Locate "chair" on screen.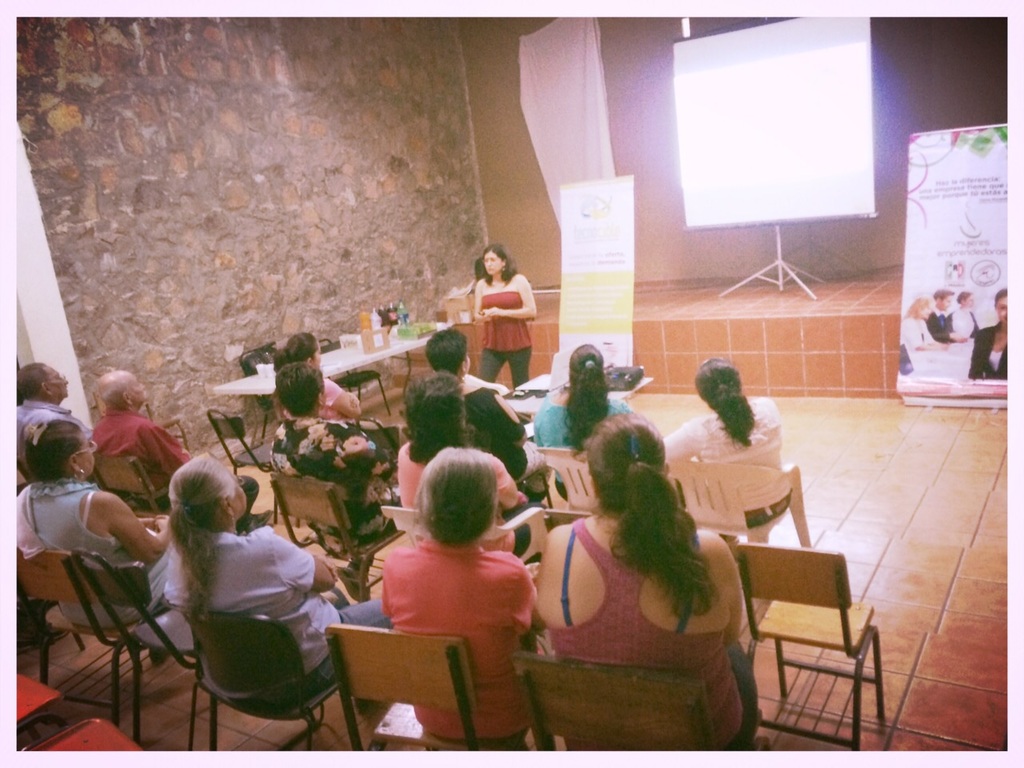
On screen at crop(165, 599, 346, 751).
